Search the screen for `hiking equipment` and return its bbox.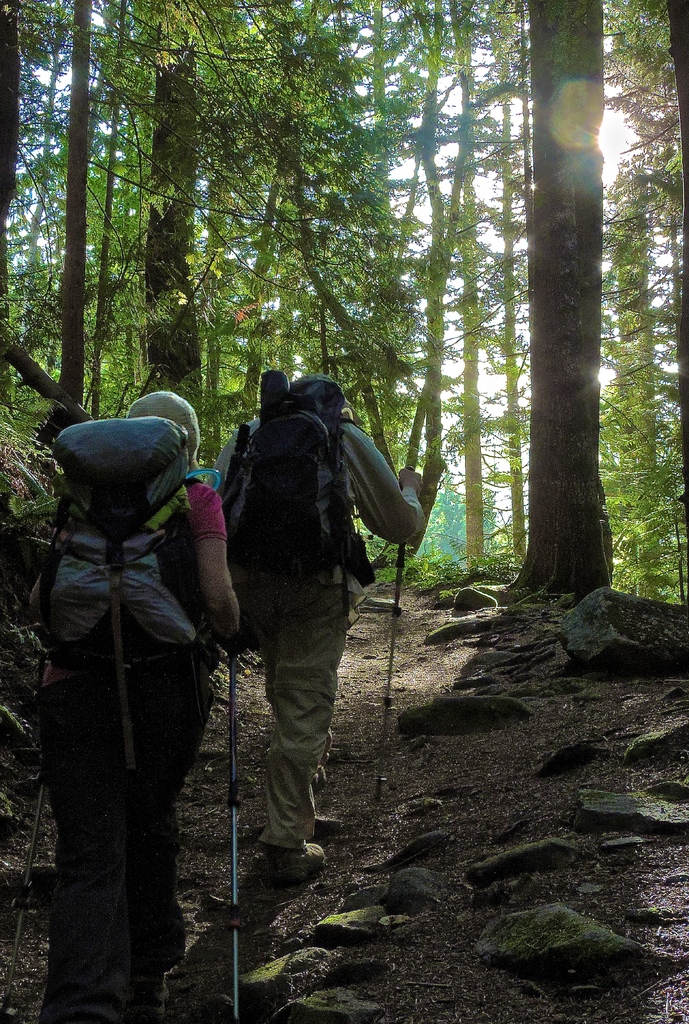
Found: region(0, 776, 47, 1019).
